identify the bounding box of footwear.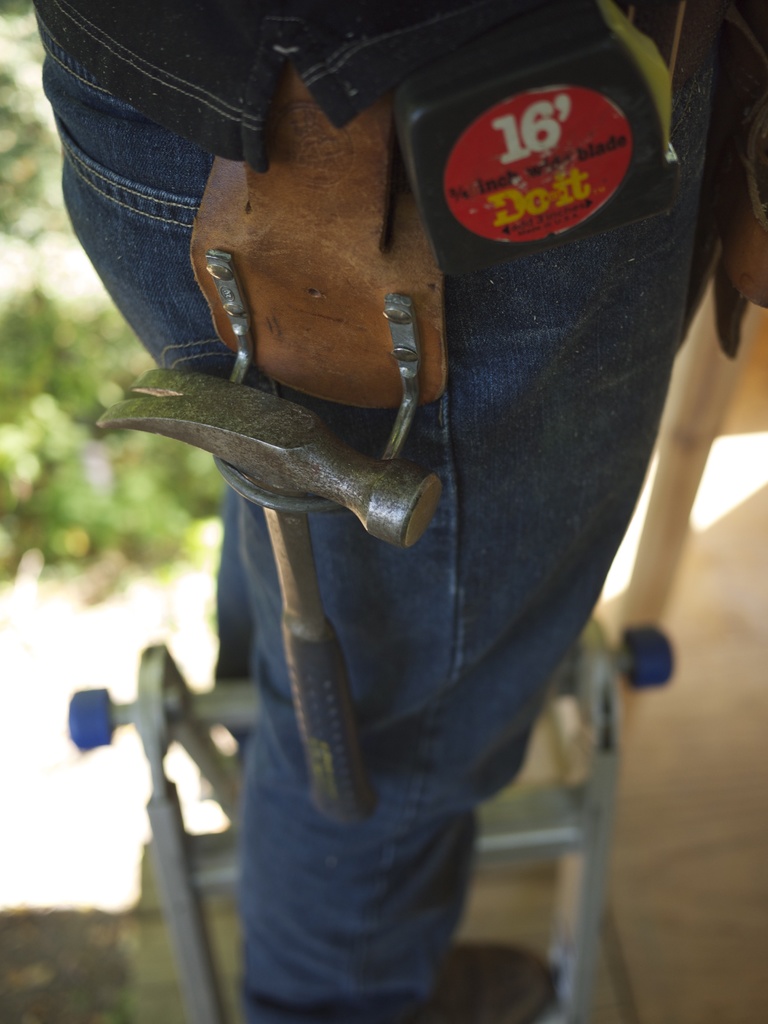
<bbox>246, 945, 554, 1023</bbox>.
